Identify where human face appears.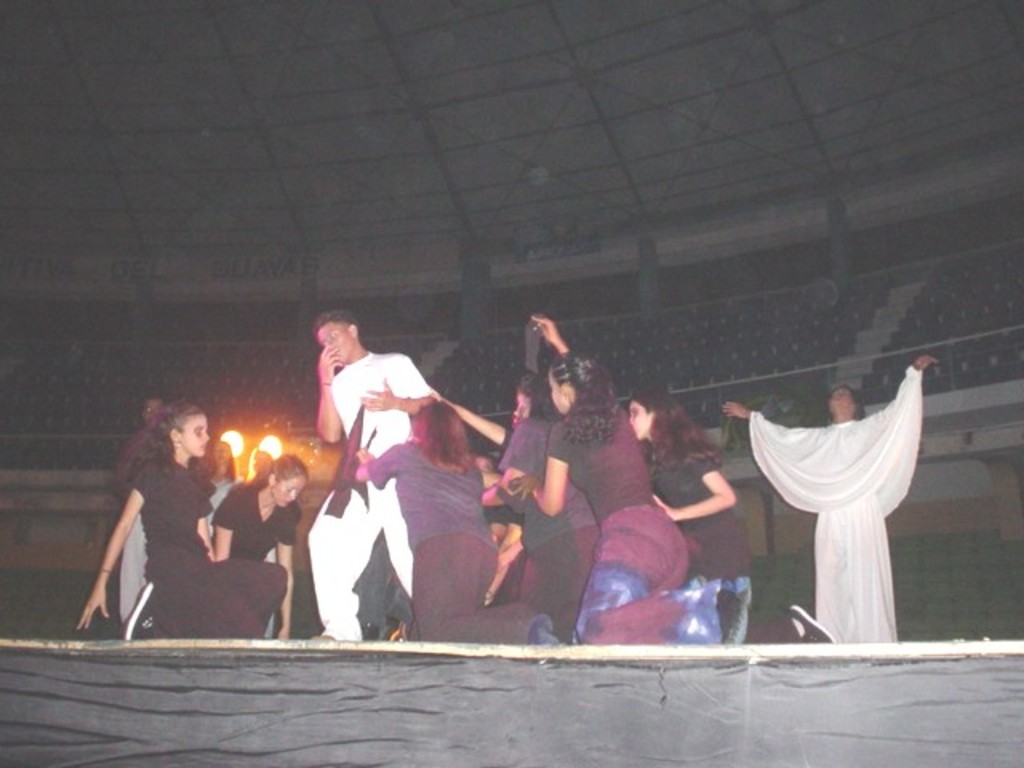
Appears at locate(318, 317, 355, 363).
